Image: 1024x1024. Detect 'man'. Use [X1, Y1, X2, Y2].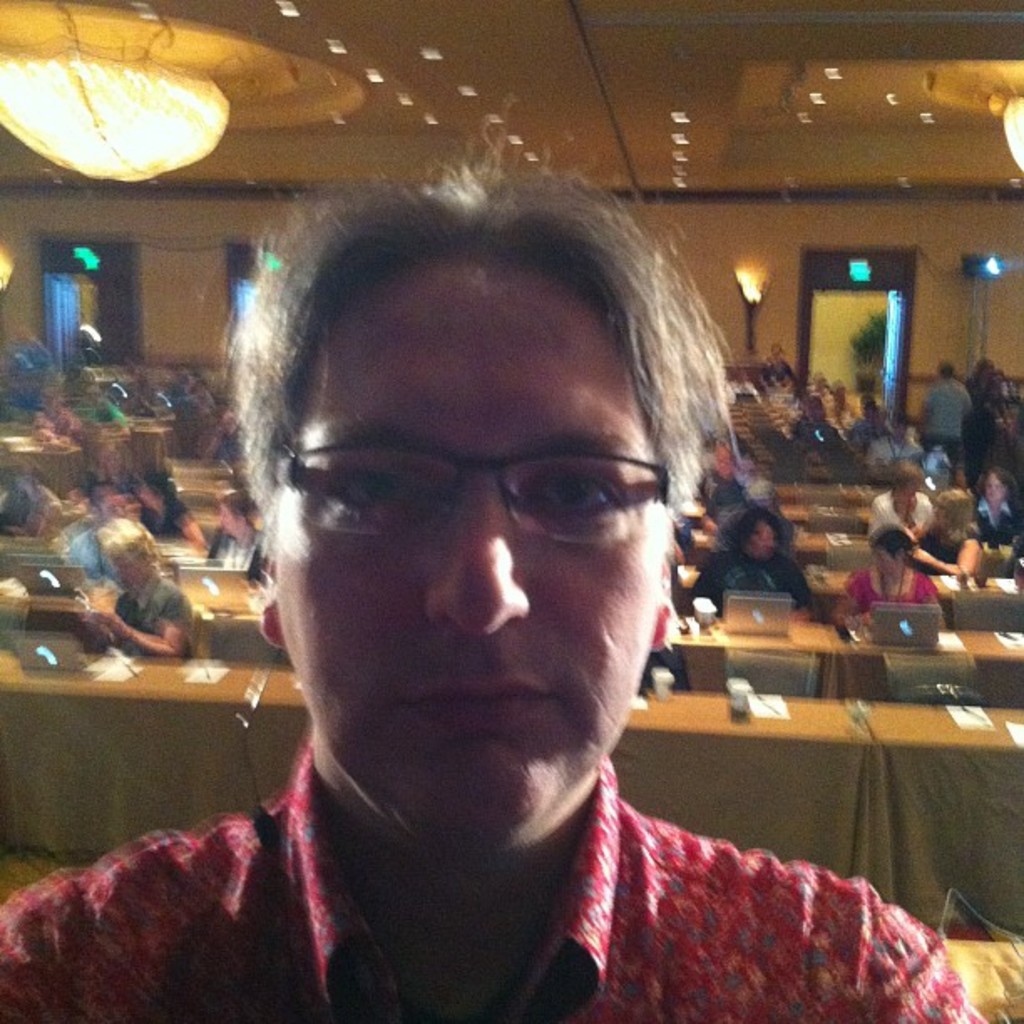
[50, 177, 947, 1023].
